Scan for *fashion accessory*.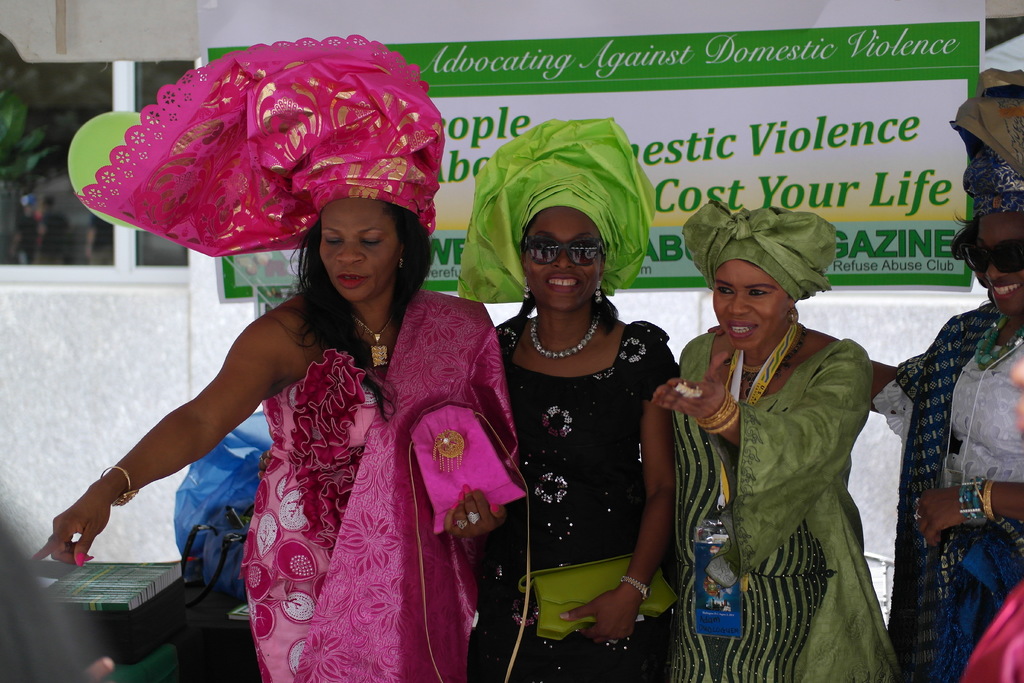
Scan result: 410,395,530,682.
